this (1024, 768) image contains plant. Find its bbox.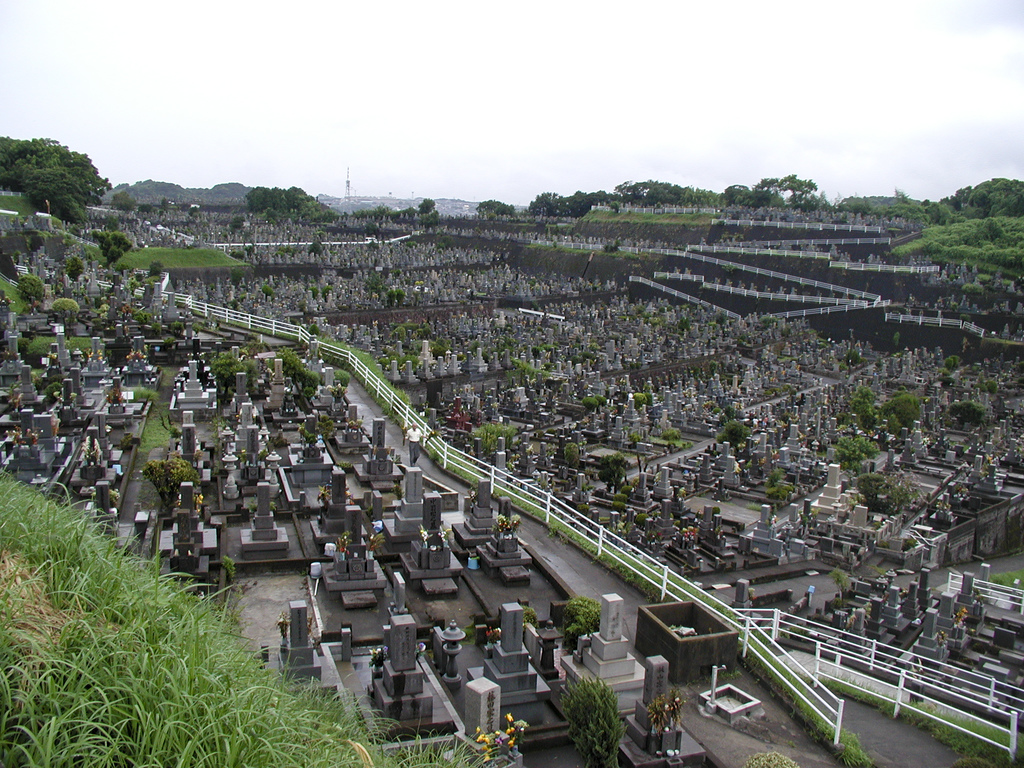
left=950, top=483, right=963, bottom=495.
